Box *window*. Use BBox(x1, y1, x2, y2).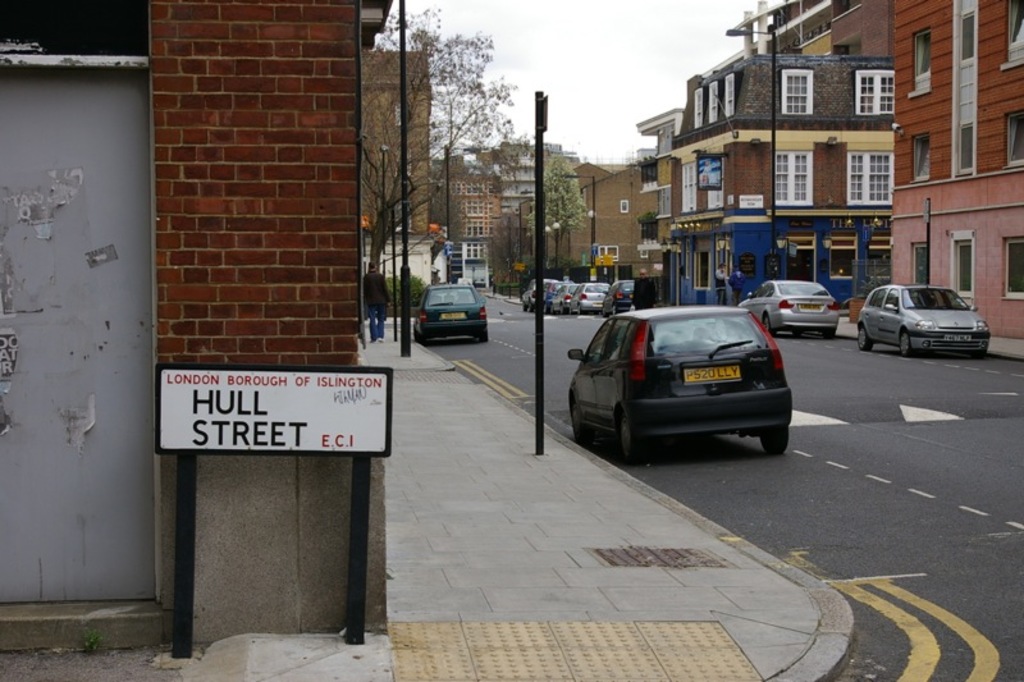
BBox(847, 59, 901, 122).
